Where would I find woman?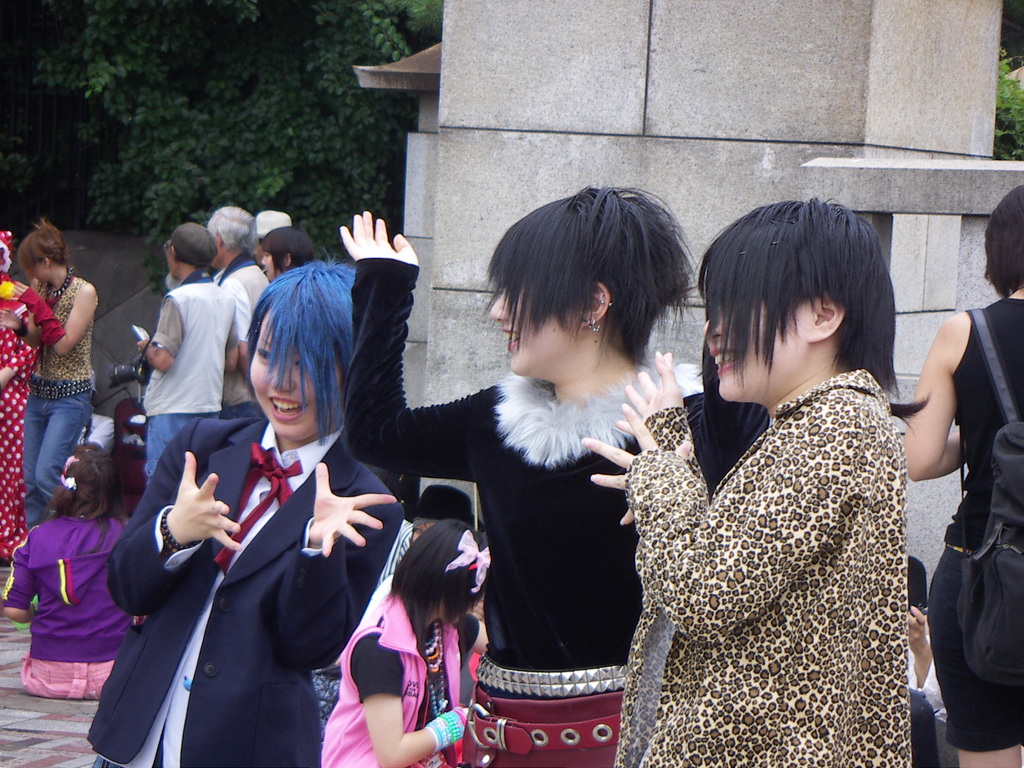
At rect(84, 260, 404, 767).
